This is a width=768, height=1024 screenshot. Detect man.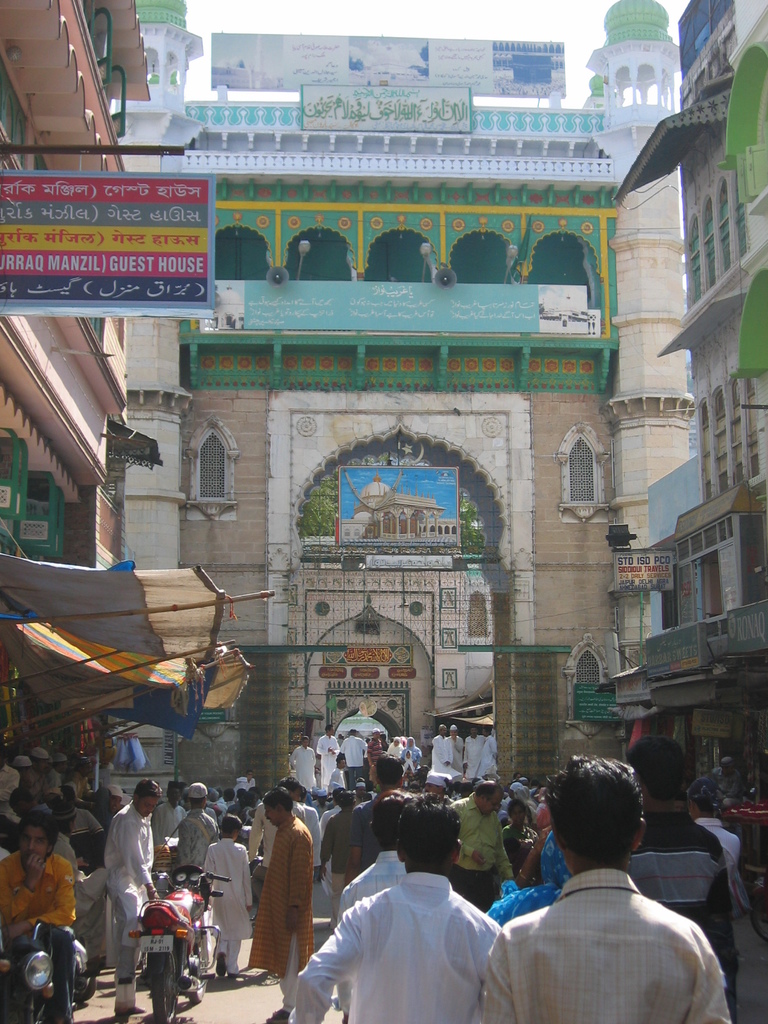
l=97, t=776, r=161, b=1015.
